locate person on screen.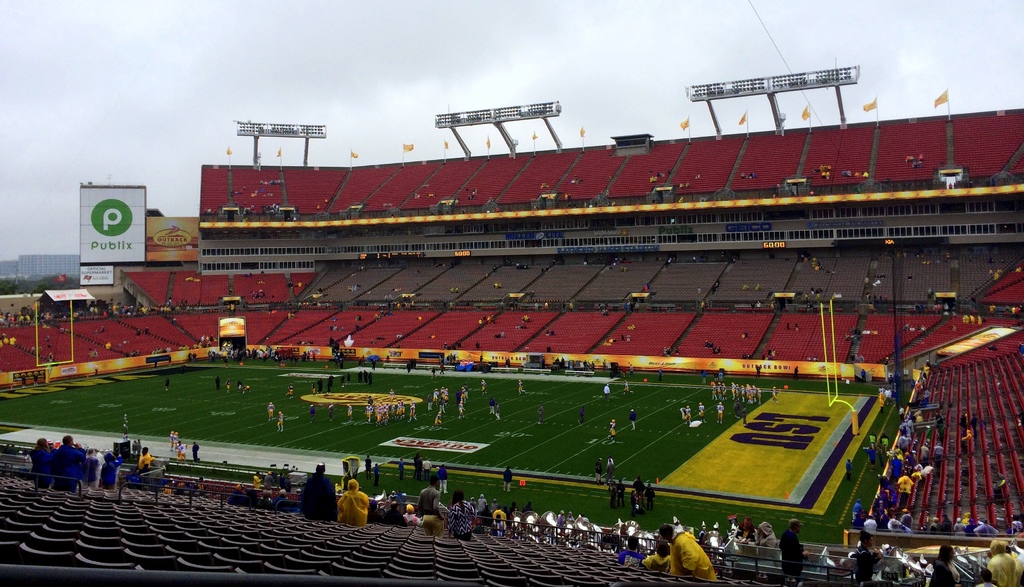
On screen at locate(719, 405, 721, 423).
